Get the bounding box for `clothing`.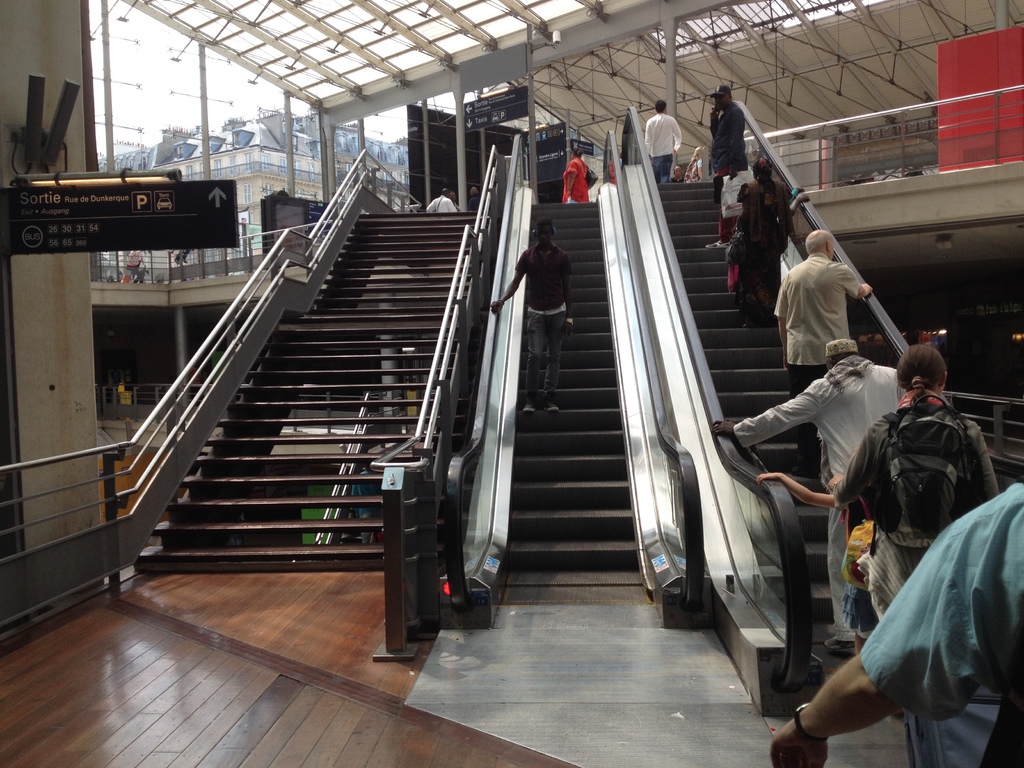
(643, 109, 682, 182).
